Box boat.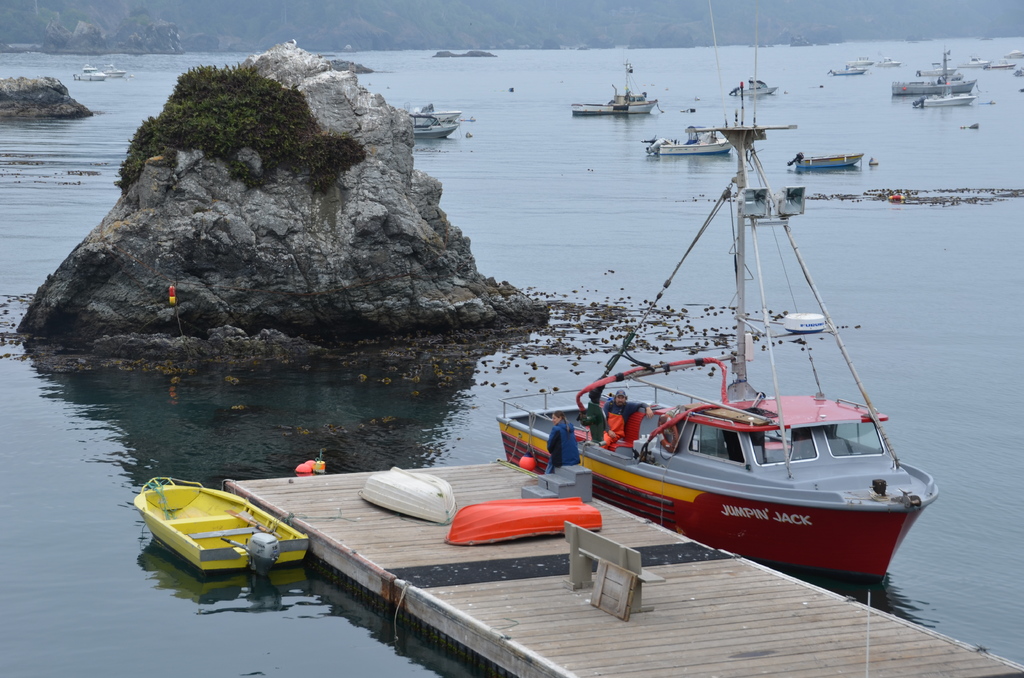
{"left": 785, "top": 150, "right": 864, "bottom": 171}.
